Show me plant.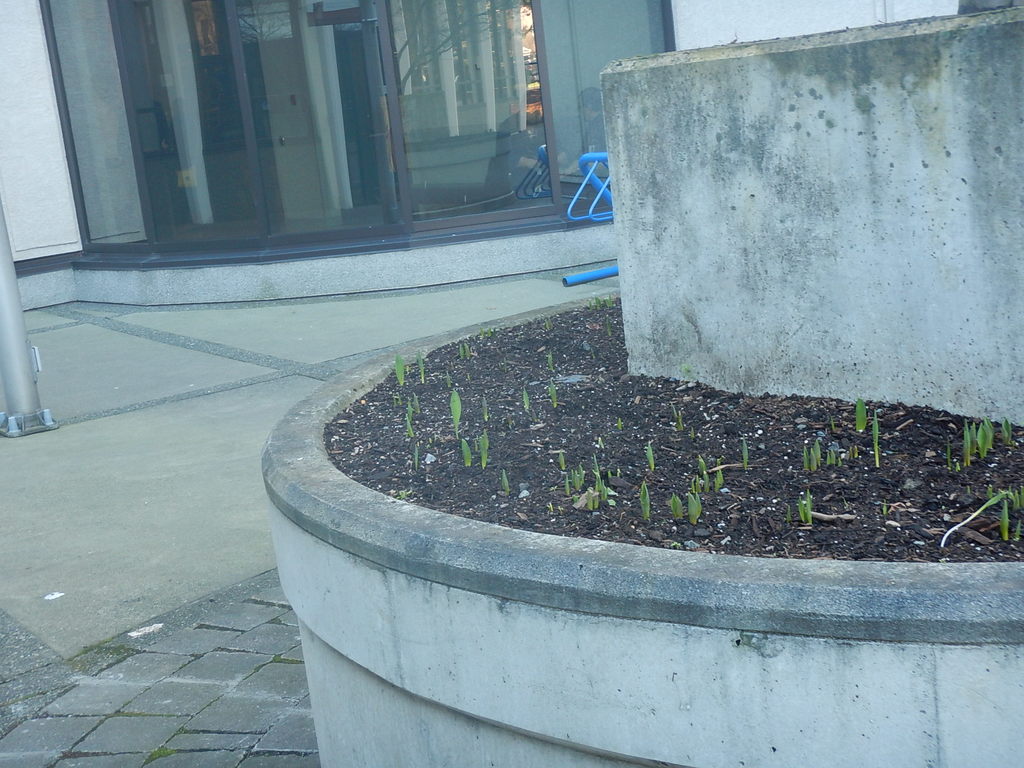
plant is here: crop(561, 449, 568, 469).
